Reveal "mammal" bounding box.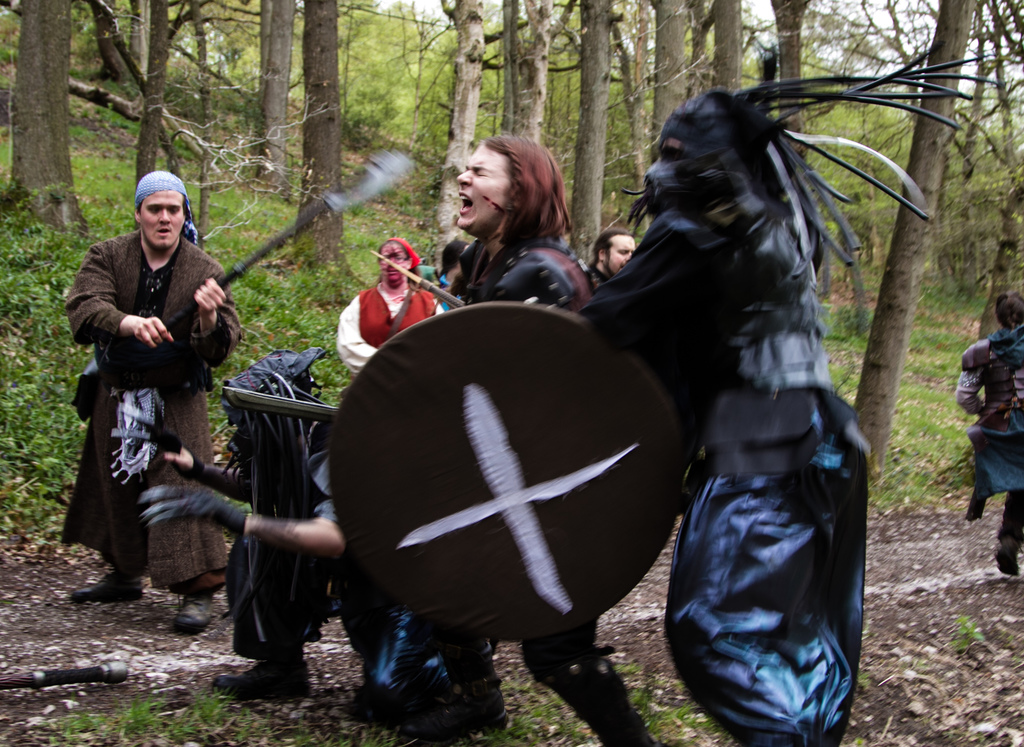
Revealed: {"left": 383, "top": 127, "right": 628, "bottom": 746}.
